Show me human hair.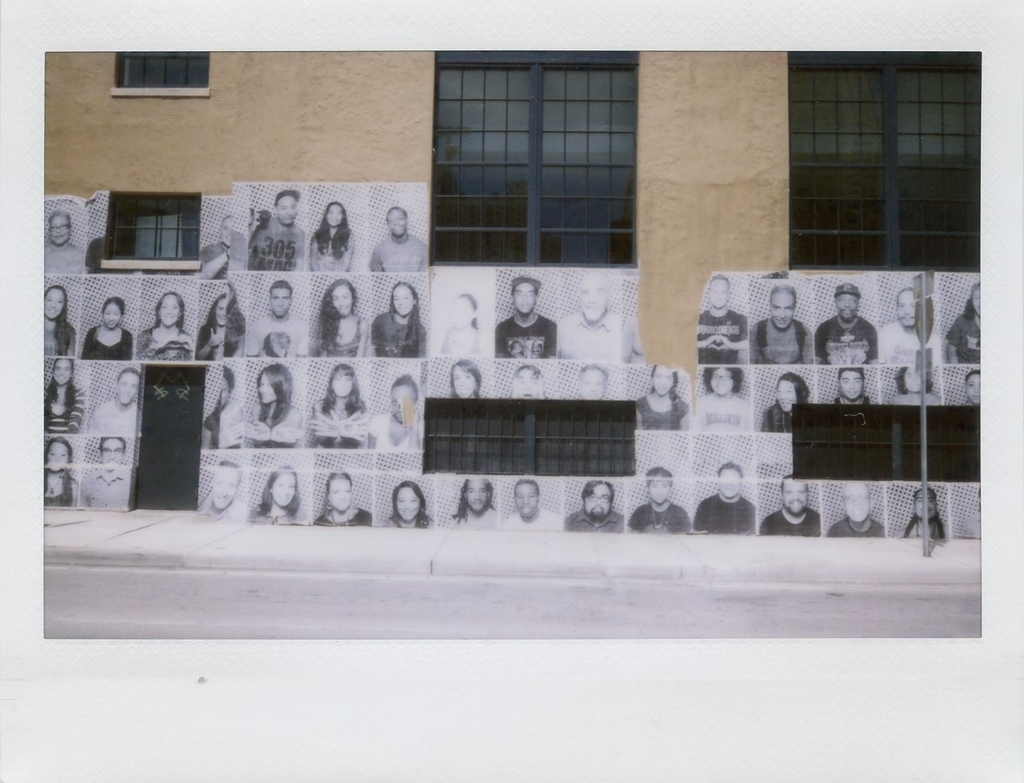
human hair is here: <region>322, 277, 353, 348</region>.
